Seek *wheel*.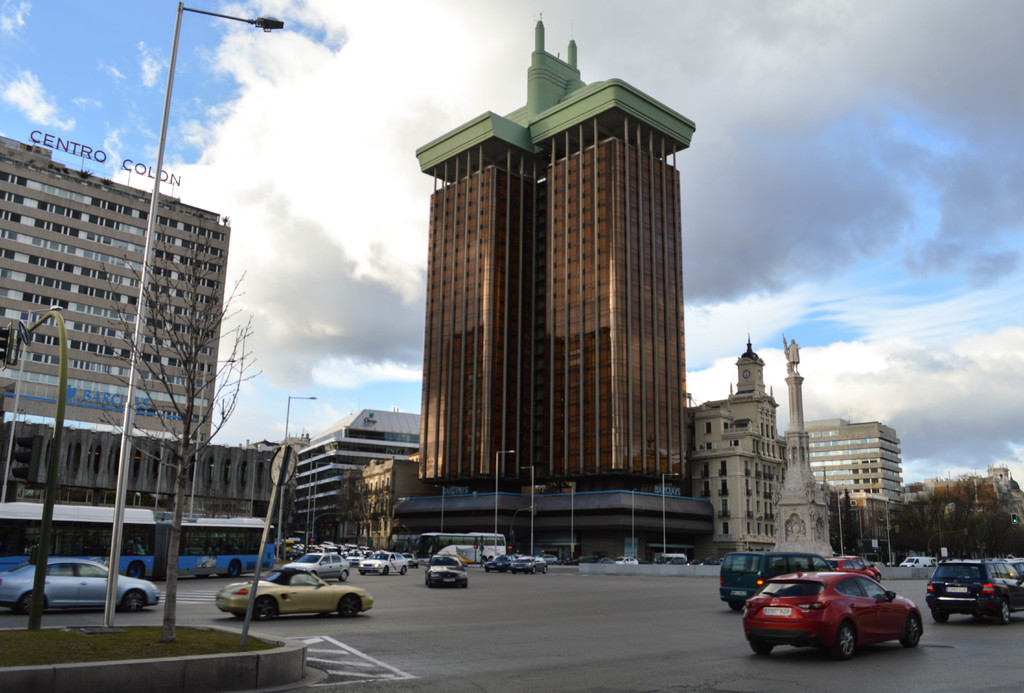
[382,566,390,575].
